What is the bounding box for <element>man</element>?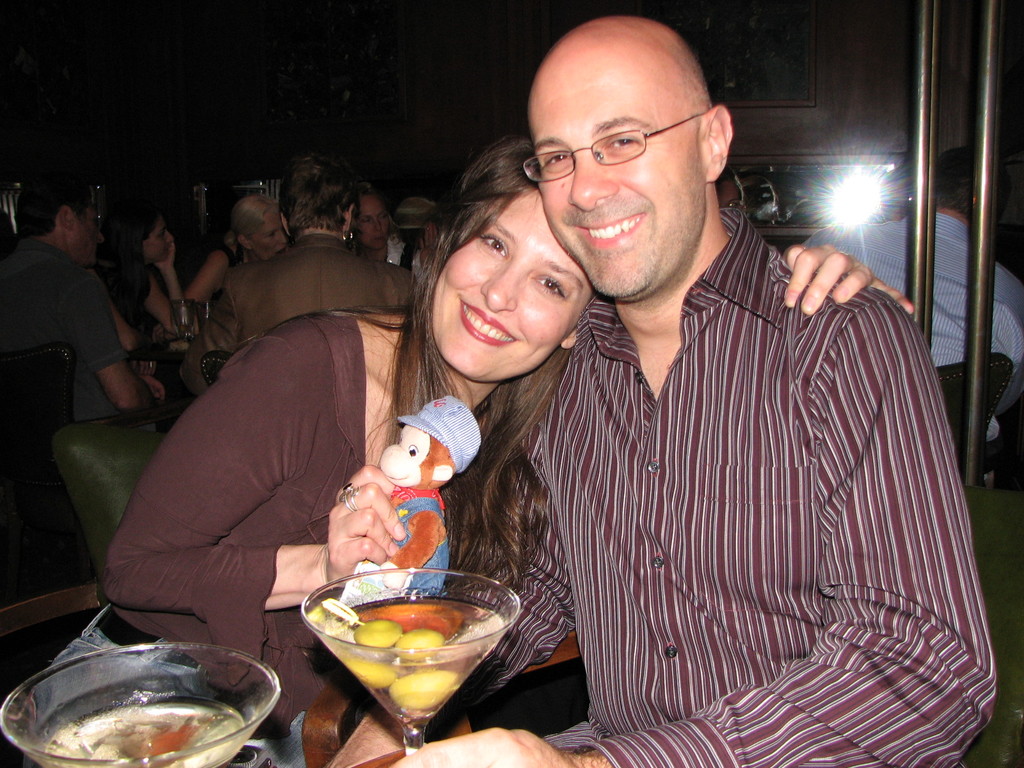
bbox(332, 17, 1007, 767).
